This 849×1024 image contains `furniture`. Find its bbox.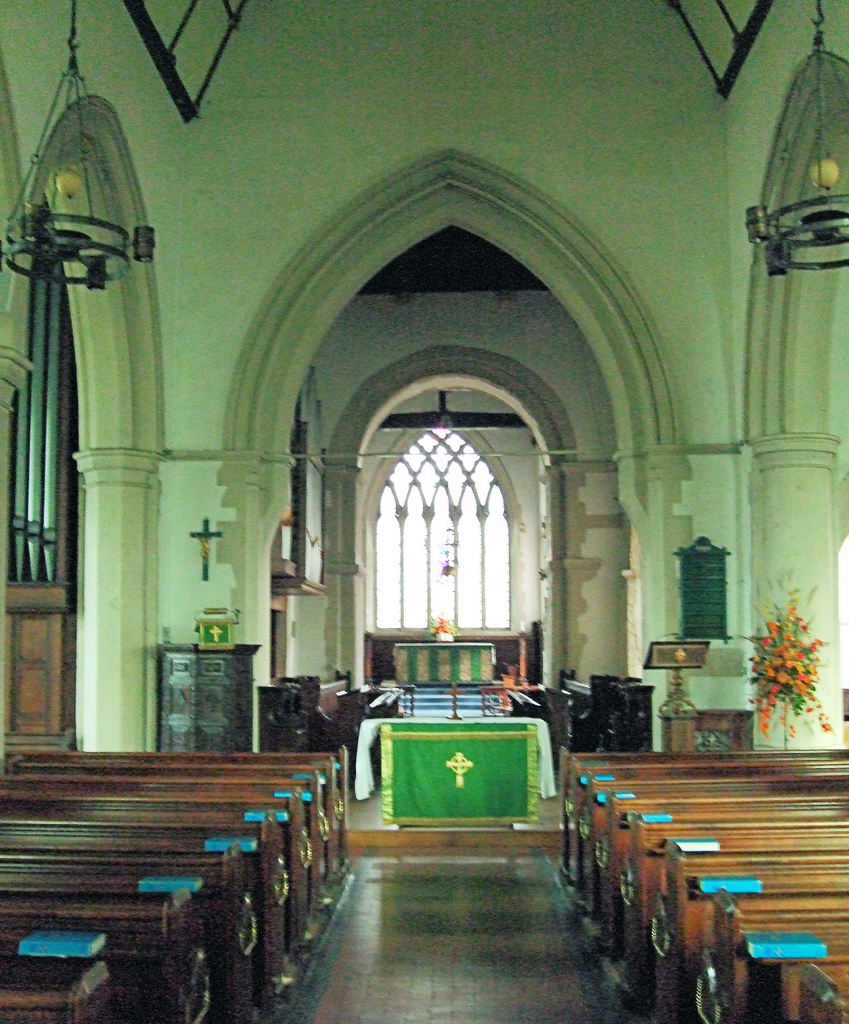
{"left": 385, "top": 722, "right": 538, "bottom": 816}.
